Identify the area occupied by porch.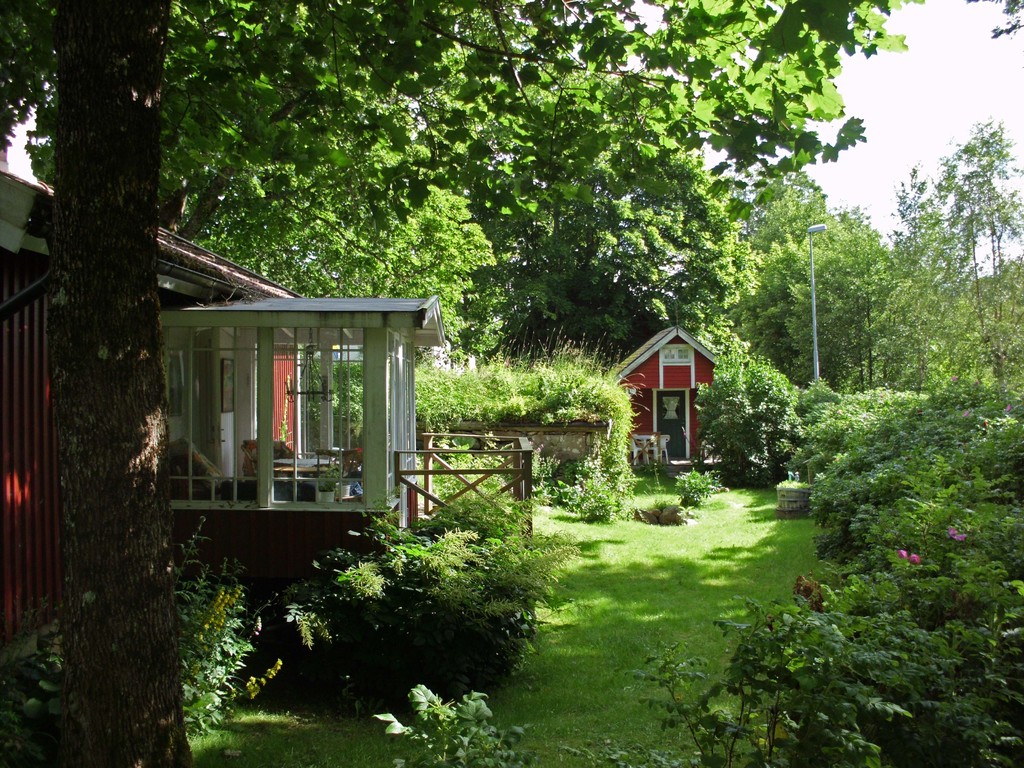
Area: {"left": 161, "top": 447, "right": 527, "bottom": 579}.
